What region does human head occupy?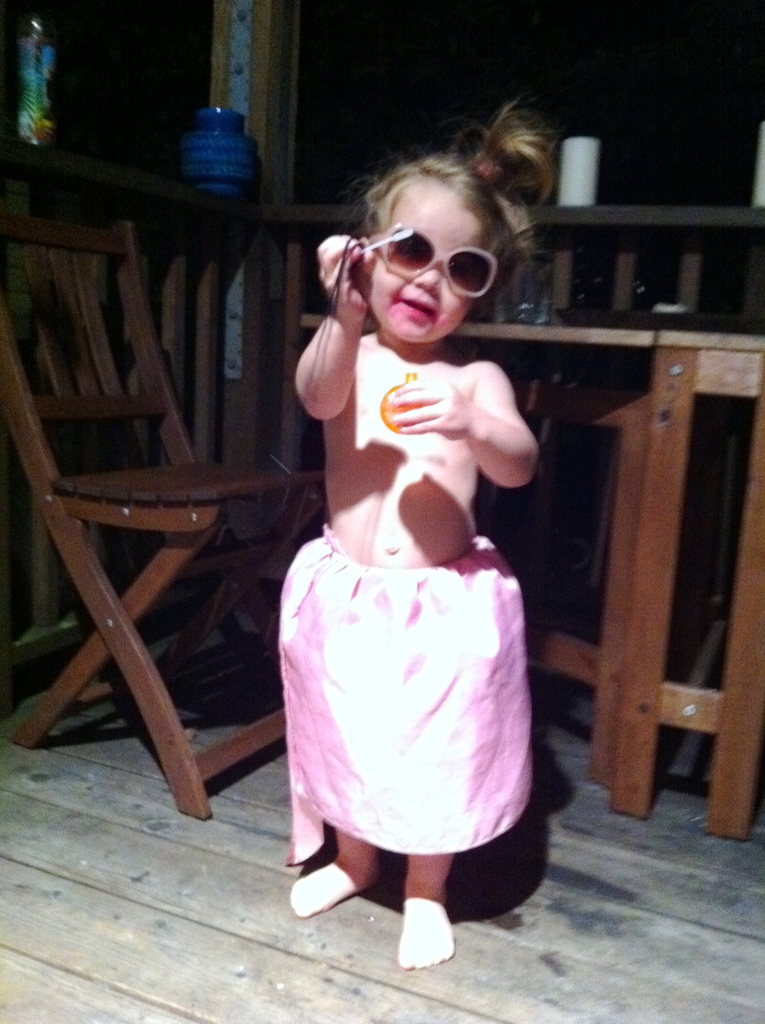
BBox(331, 136, 540, 354).
